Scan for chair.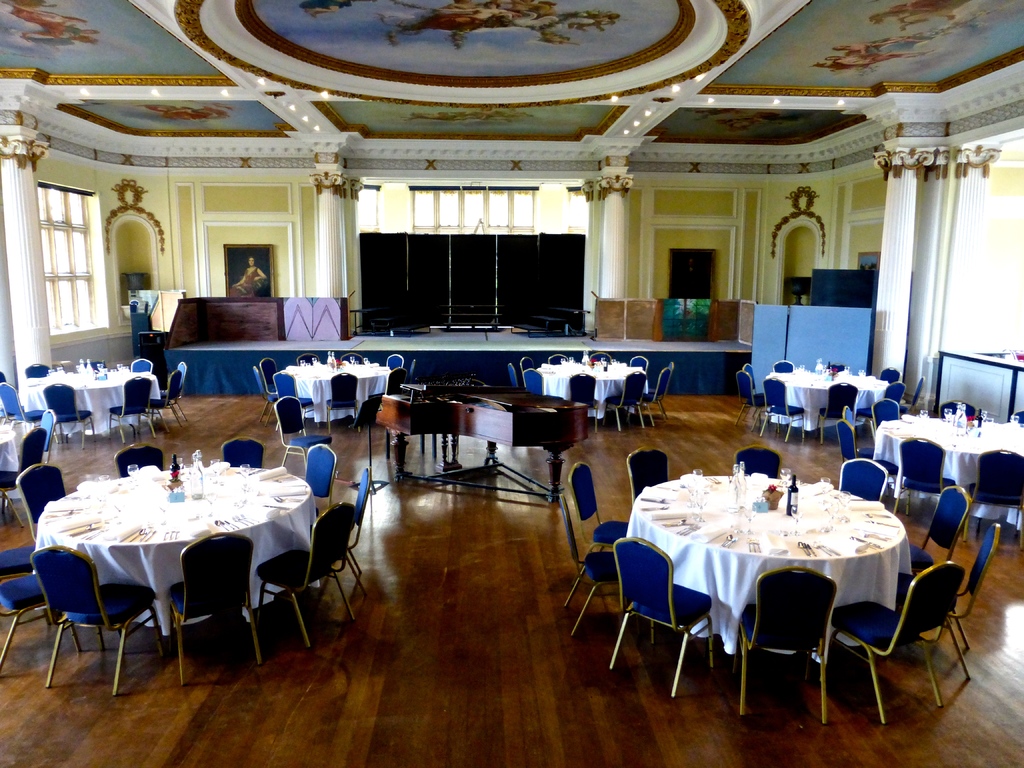
Scan result: [897,520,1002,680].
